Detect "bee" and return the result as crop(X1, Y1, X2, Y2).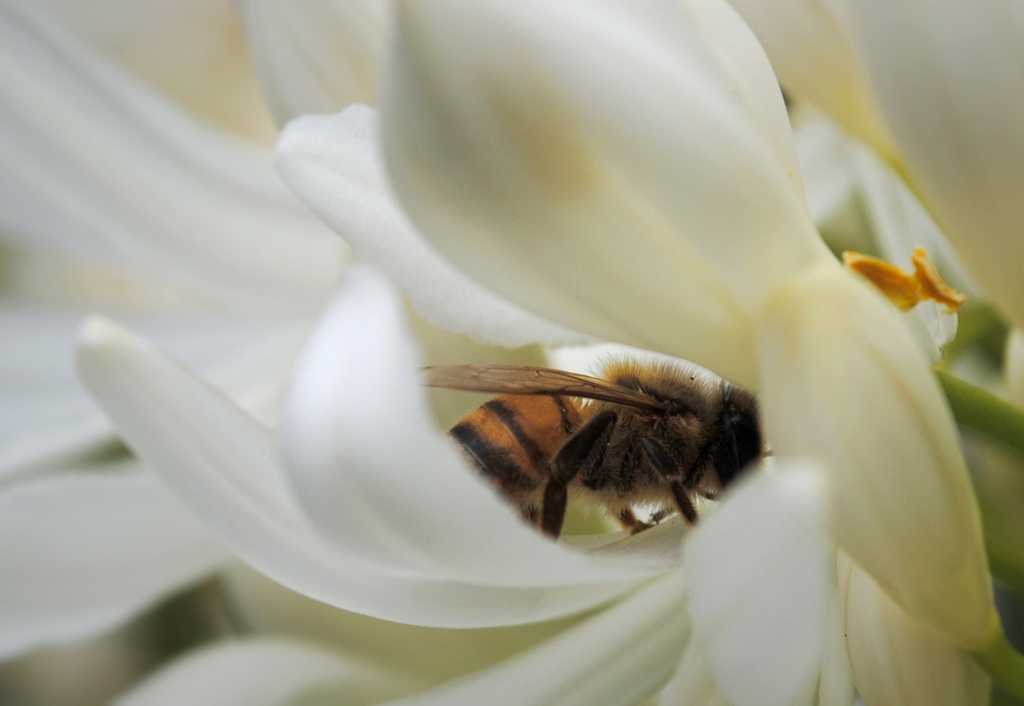
crop(421, 363, 774, 543).
